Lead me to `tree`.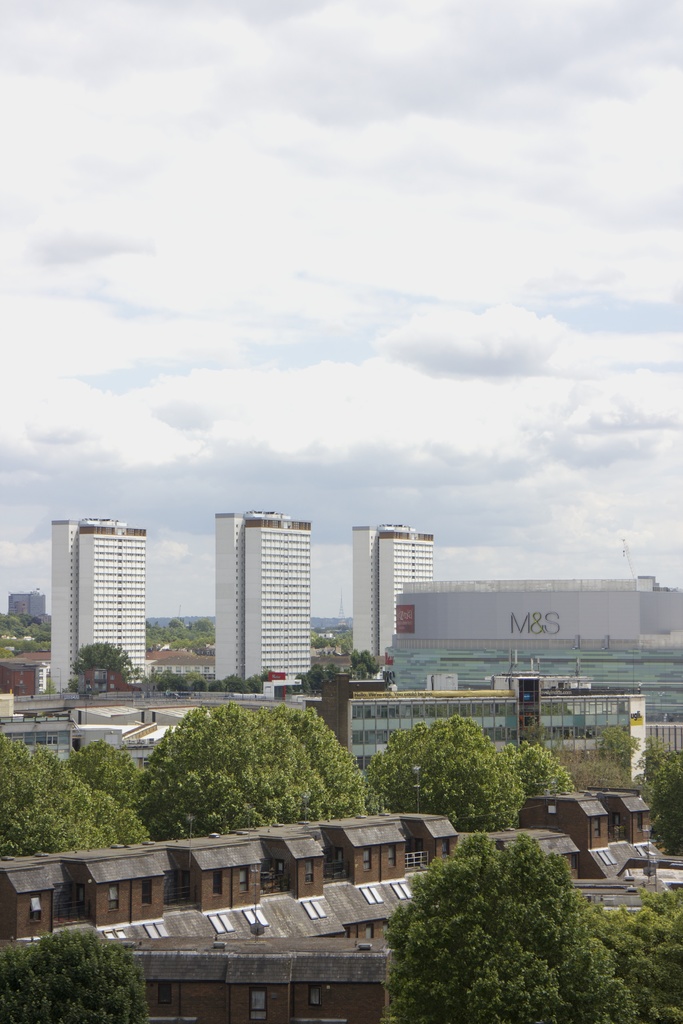
Lead to detection(386, 826, 633, 1023).
